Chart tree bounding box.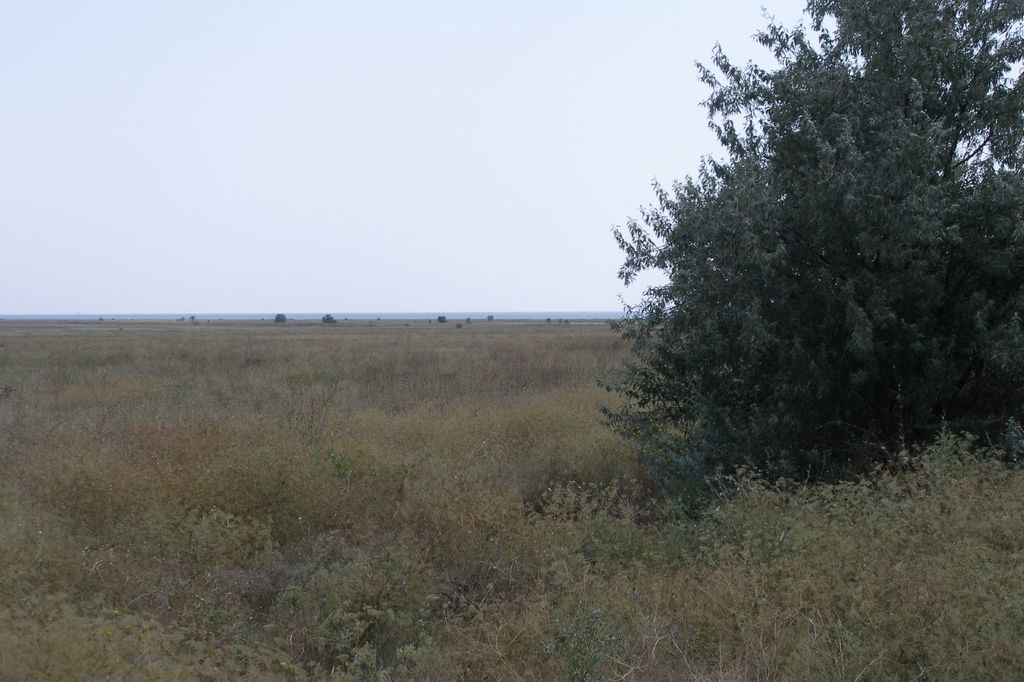
Charted: x1=569, y1=0, x2=1023, y2=497.
